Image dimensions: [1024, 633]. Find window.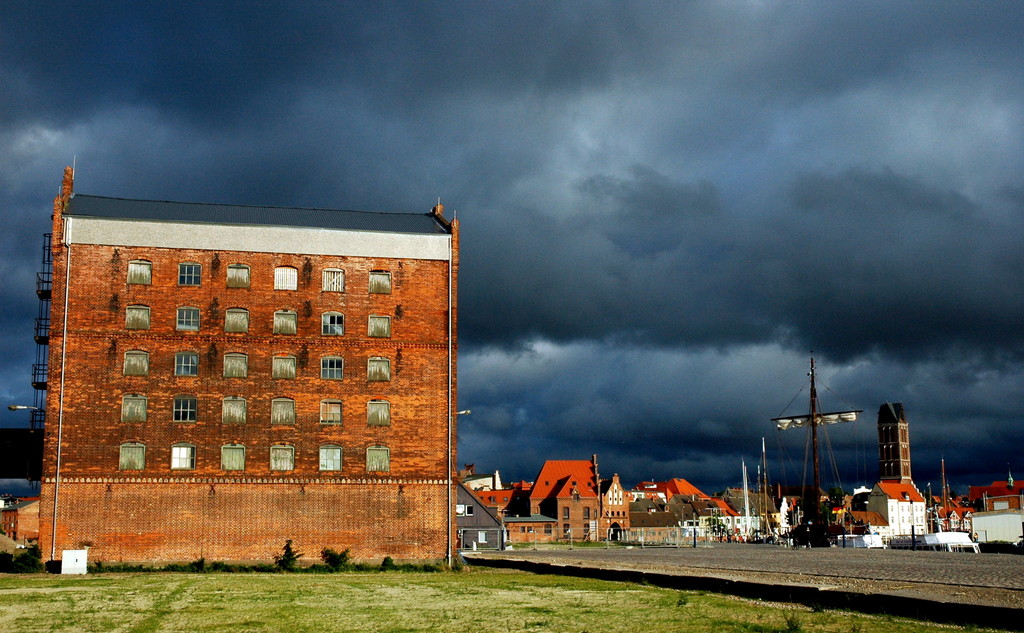
crop(172, 392, 195, 424).
